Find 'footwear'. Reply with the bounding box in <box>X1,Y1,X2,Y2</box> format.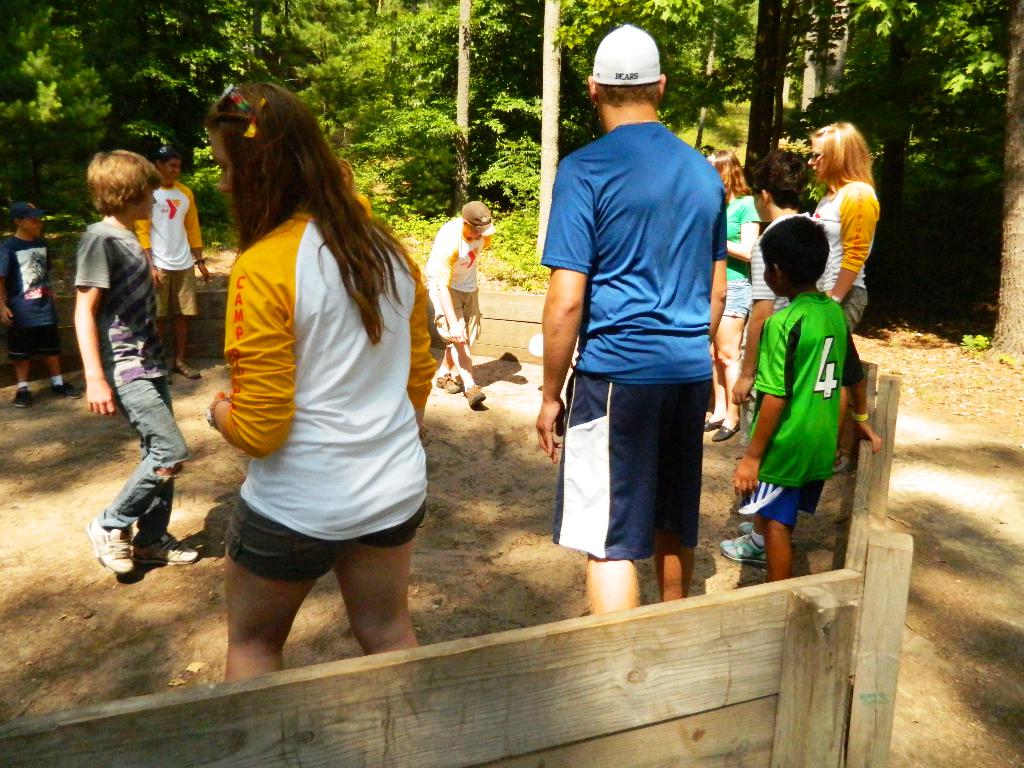
<box>86,515,126,570</box>.
